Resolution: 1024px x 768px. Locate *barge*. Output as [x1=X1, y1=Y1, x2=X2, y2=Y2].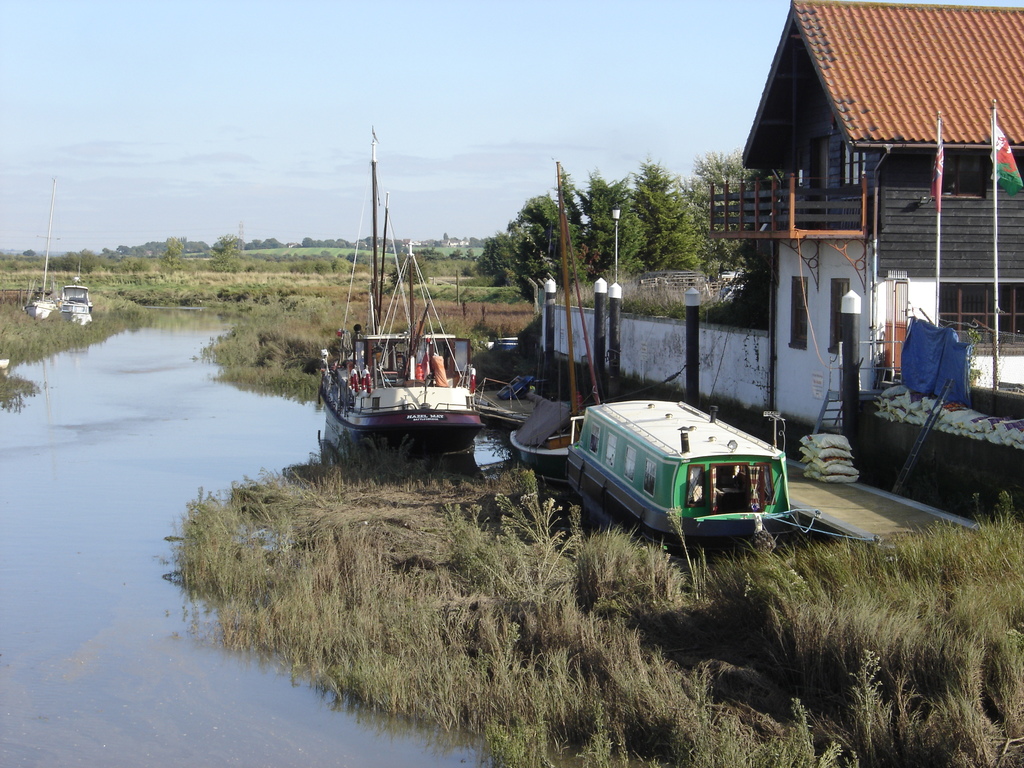
[x1=316, y1=127, x2=486, y2=458].
